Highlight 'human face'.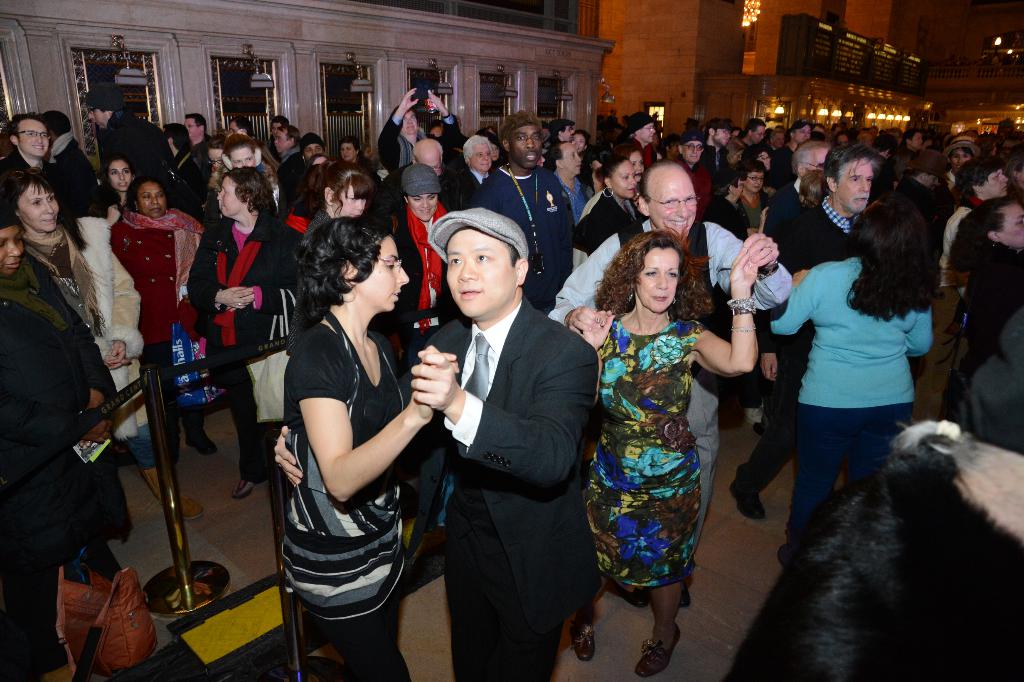
Highlighted region: [x1=367, y1=237, x2=409, y2=312].
